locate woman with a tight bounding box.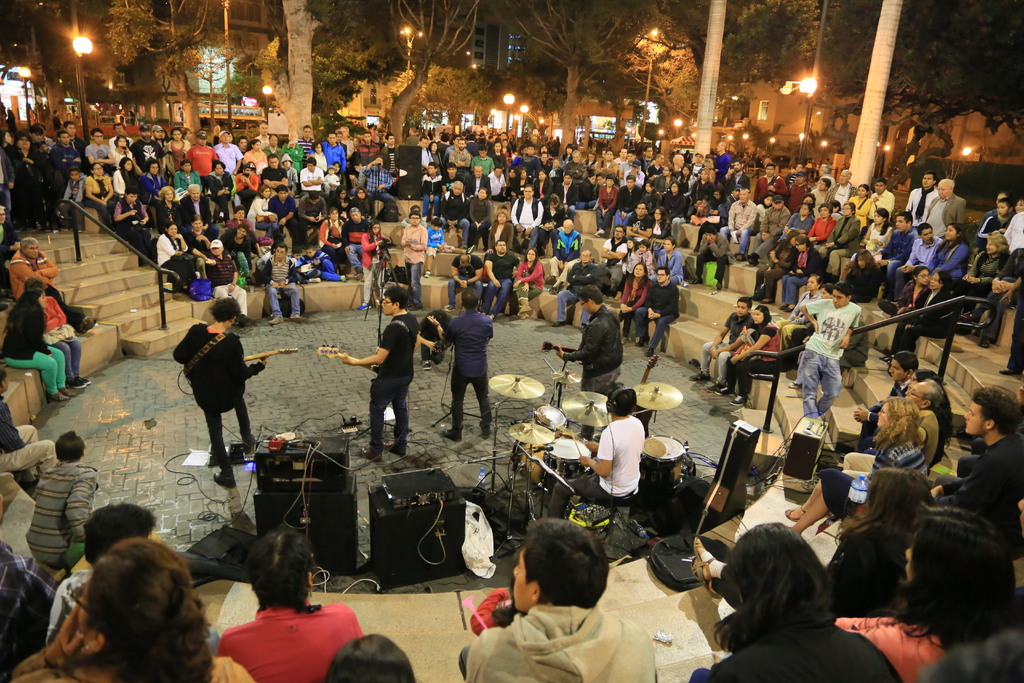
bbox=[951, 231, 1007, 309].
